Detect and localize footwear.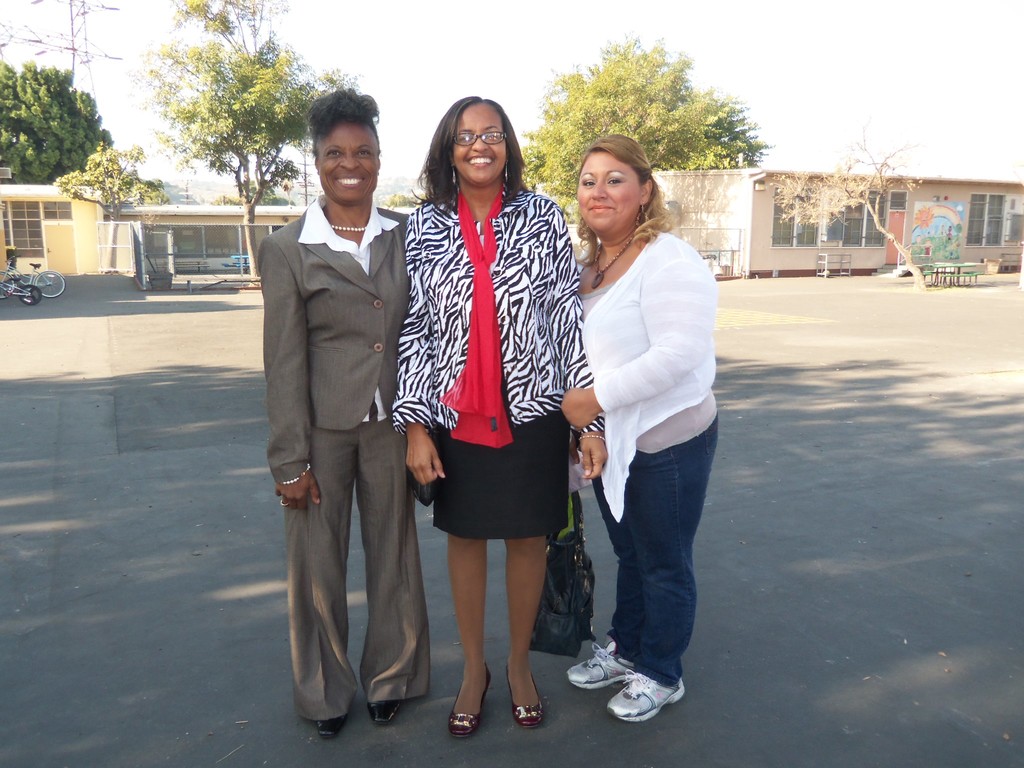
Localized at <bbox>448, 664, 499, 737</bbox>.
